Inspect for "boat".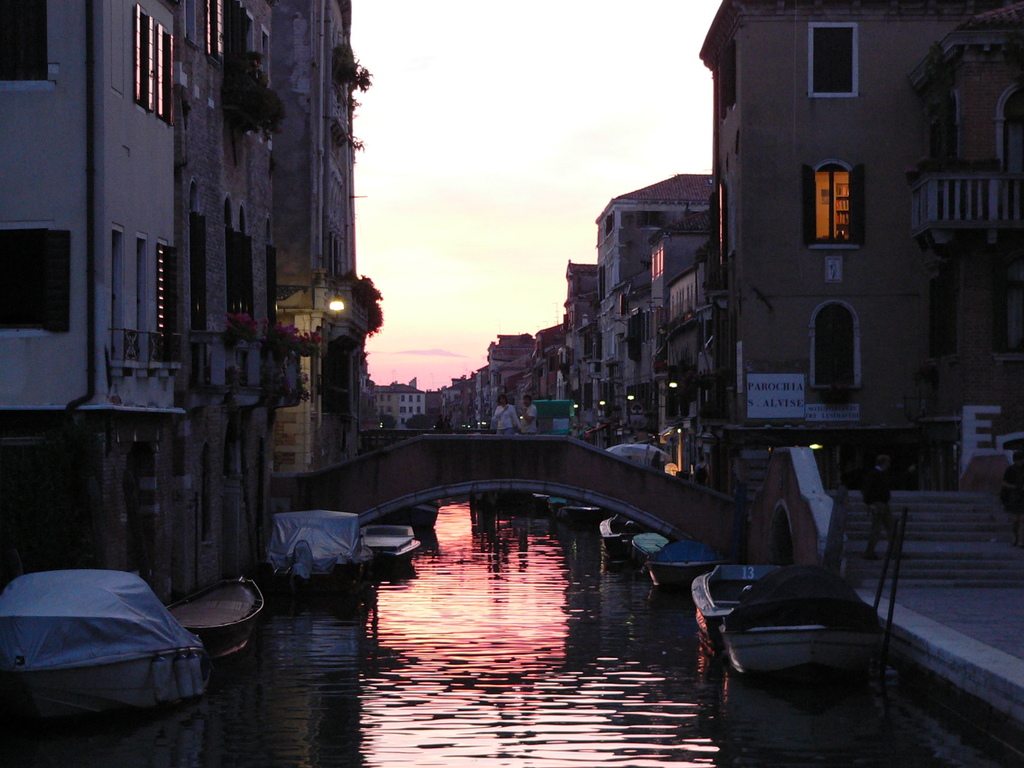
Inspection: rect(361, 521, 420, 579).
